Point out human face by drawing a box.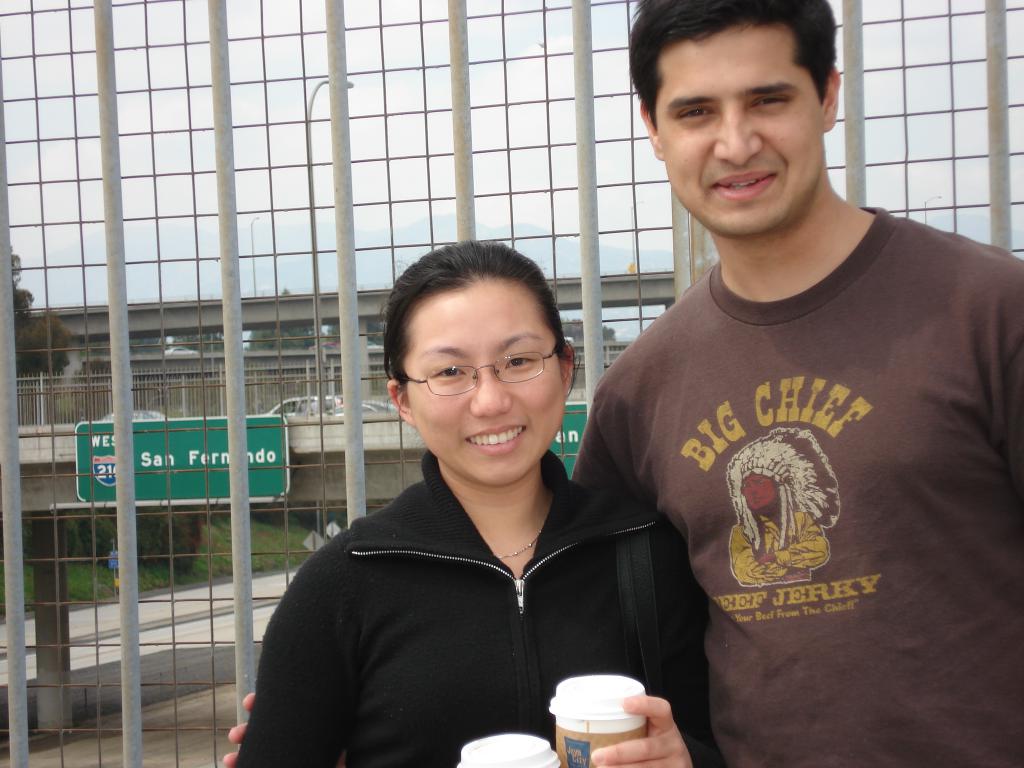
(404, 284, 563, 486).
